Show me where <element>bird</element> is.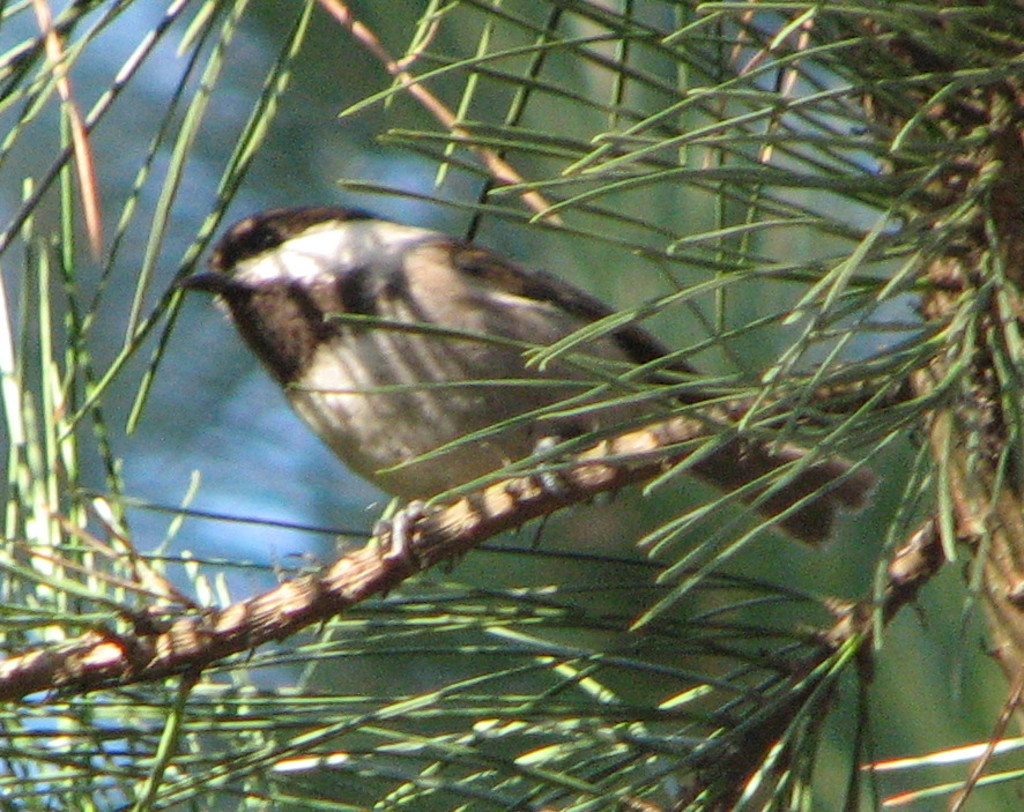
<element>bird</element> is at BBox(191, 193, 742, 645).
